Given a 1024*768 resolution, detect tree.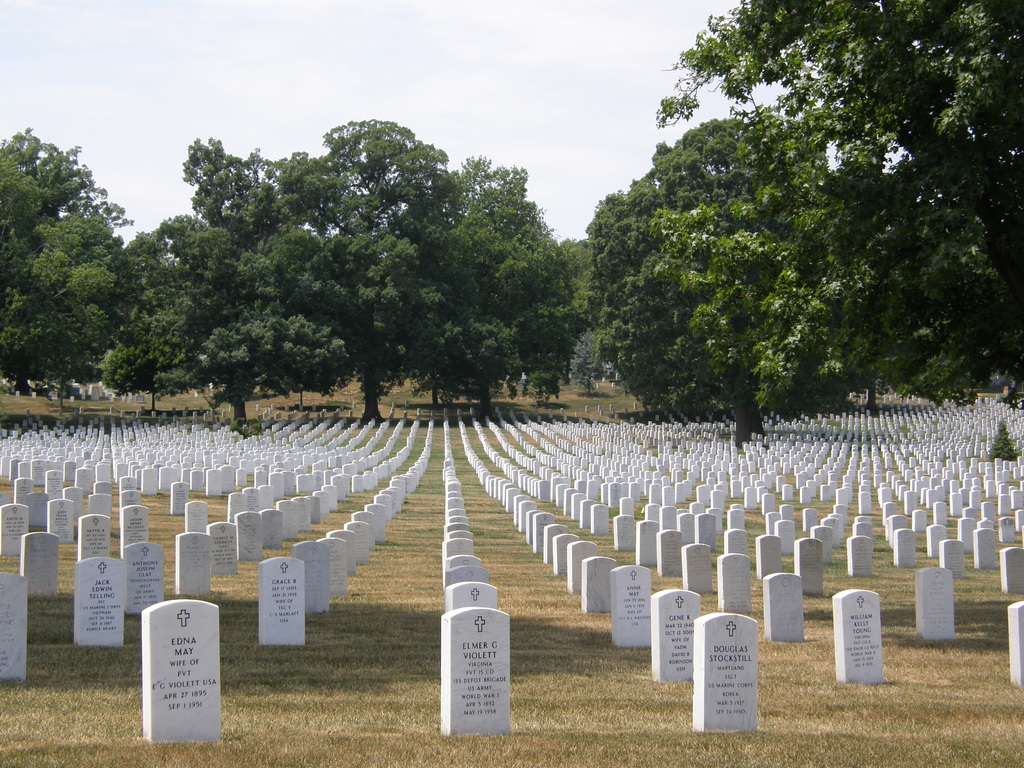
bbox(420, 154, 580, 431).
